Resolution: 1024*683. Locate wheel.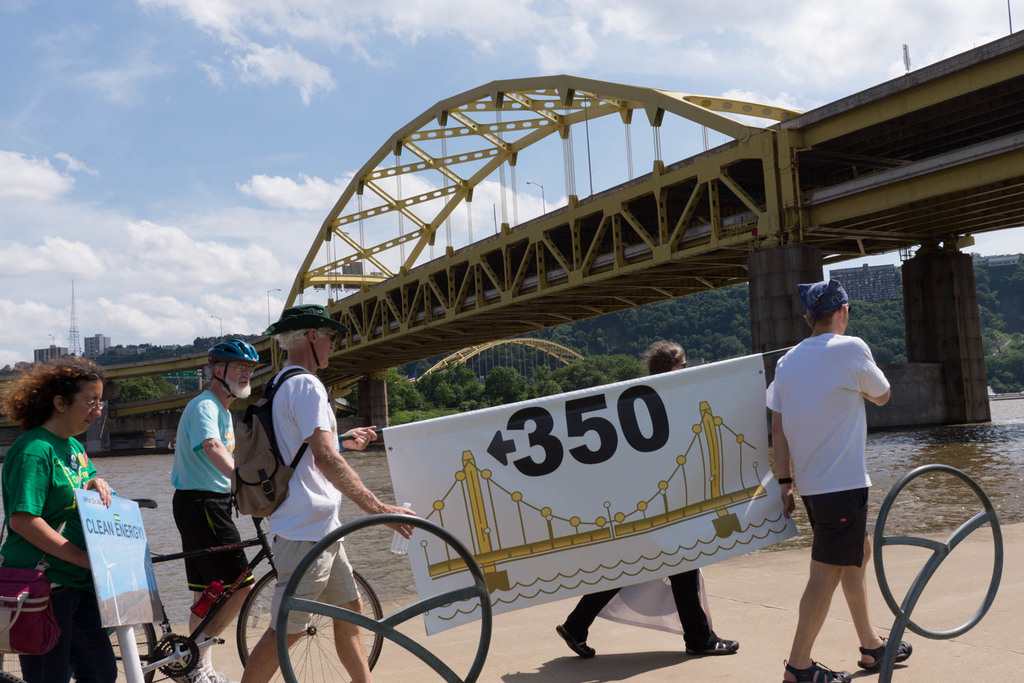
x1=232, y1=559, x2=386, y2=682.
